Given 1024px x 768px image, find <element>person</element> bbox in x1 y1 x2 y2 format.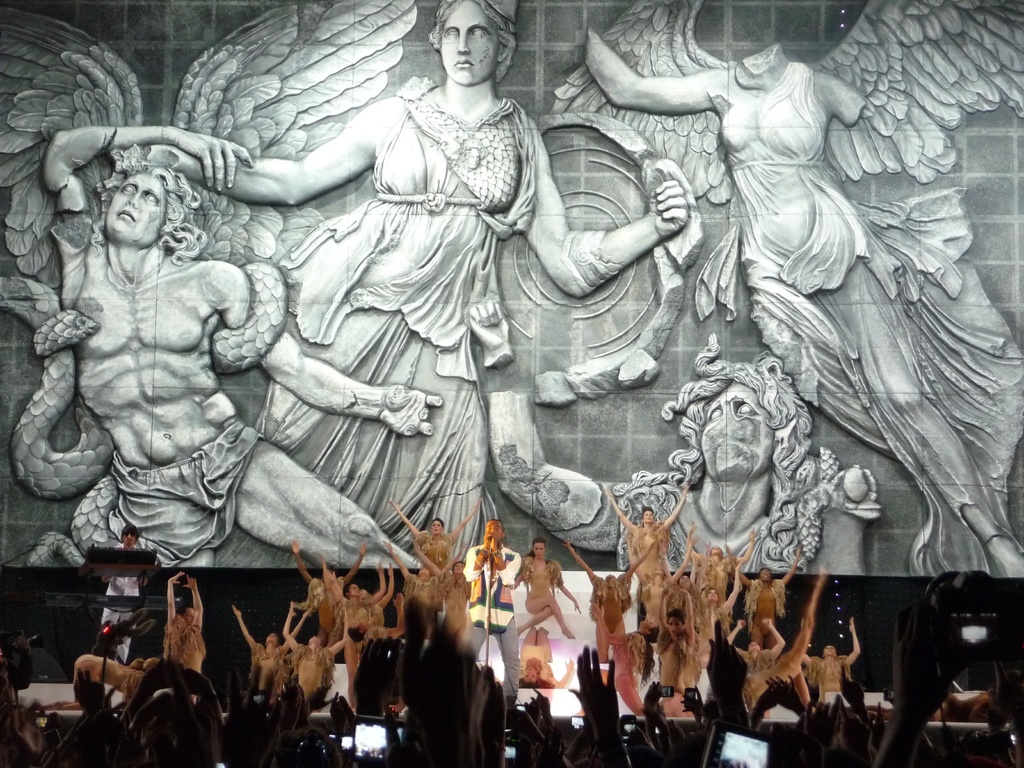
459 508 526 725.
